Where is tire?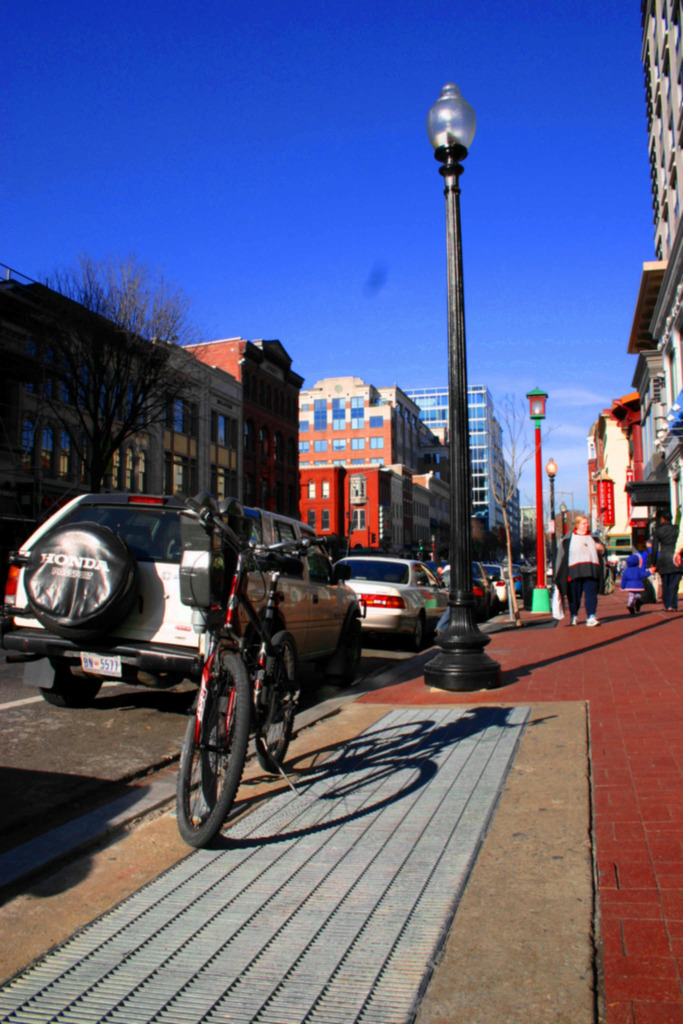
[410, 616, 436, 650].
